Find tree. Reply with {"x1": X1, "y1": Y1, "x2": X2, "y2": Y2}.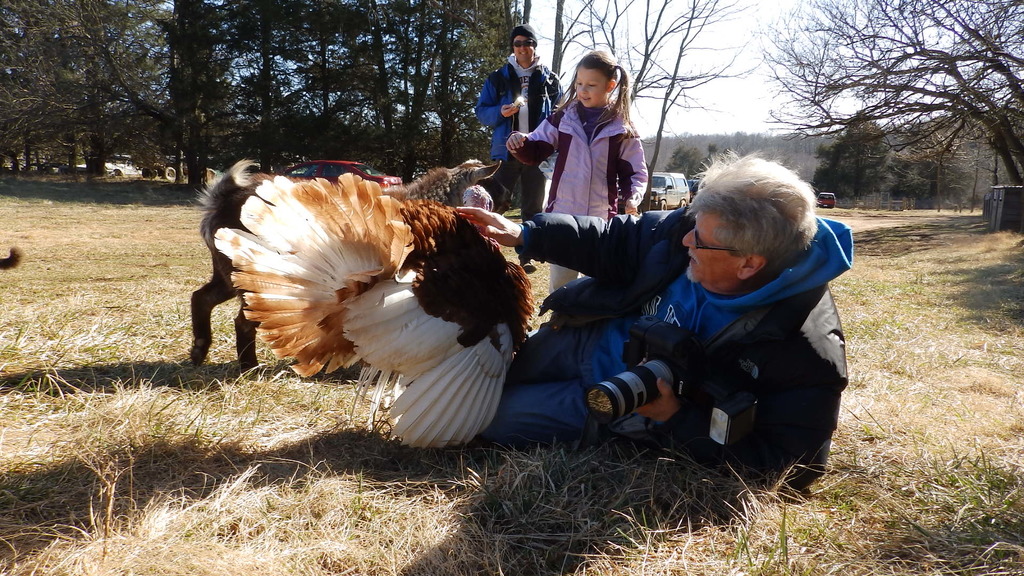
{"x1": 745, "y1": 0, "x2": 1023, "y2": 226}.
